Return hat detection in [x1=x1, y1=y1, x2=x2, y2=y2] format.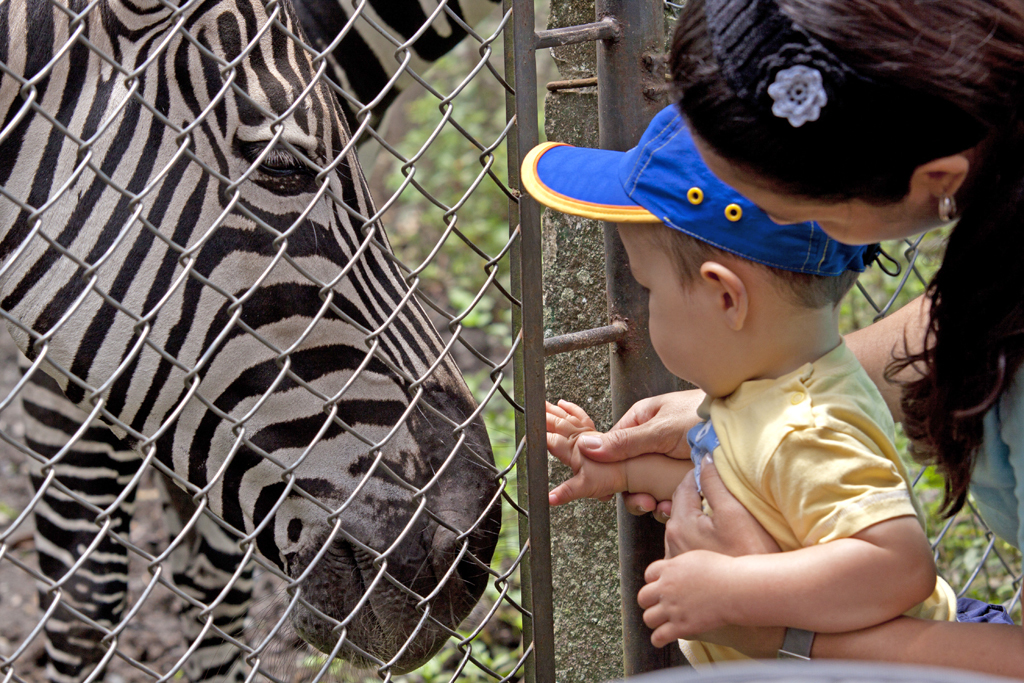
[x1=520, y1=105, x2=881, y2=276].
